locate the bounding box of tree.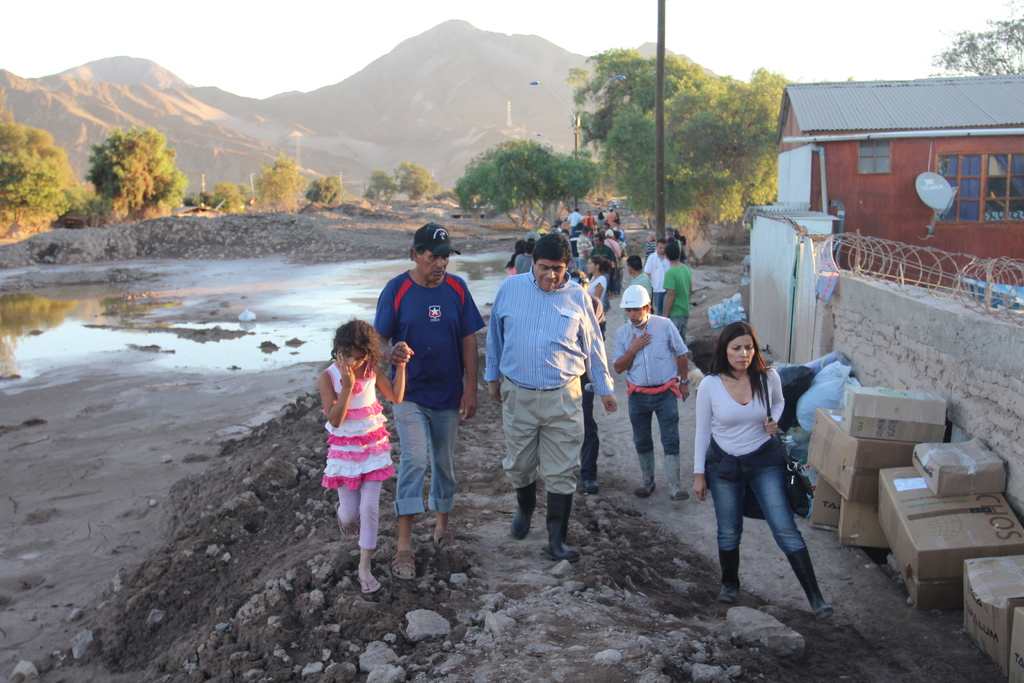
Bounding box: BBox(371, 166, 394, 199).
